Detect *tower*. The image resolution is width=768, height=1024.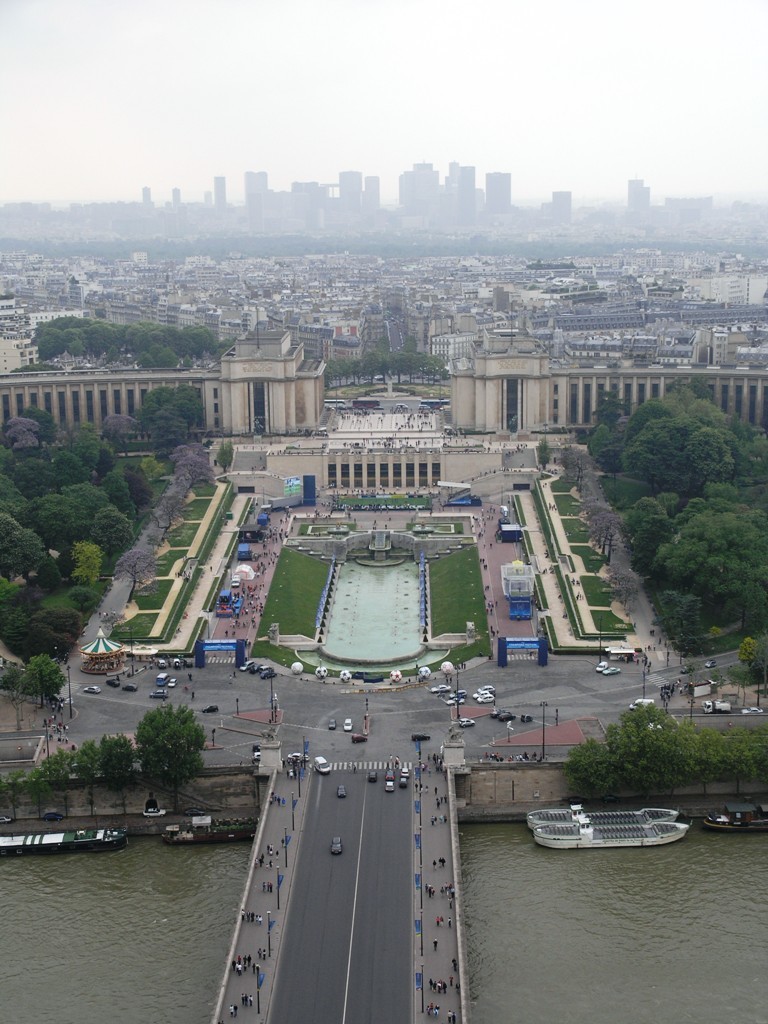
<box>247,167,265,204</box>.
